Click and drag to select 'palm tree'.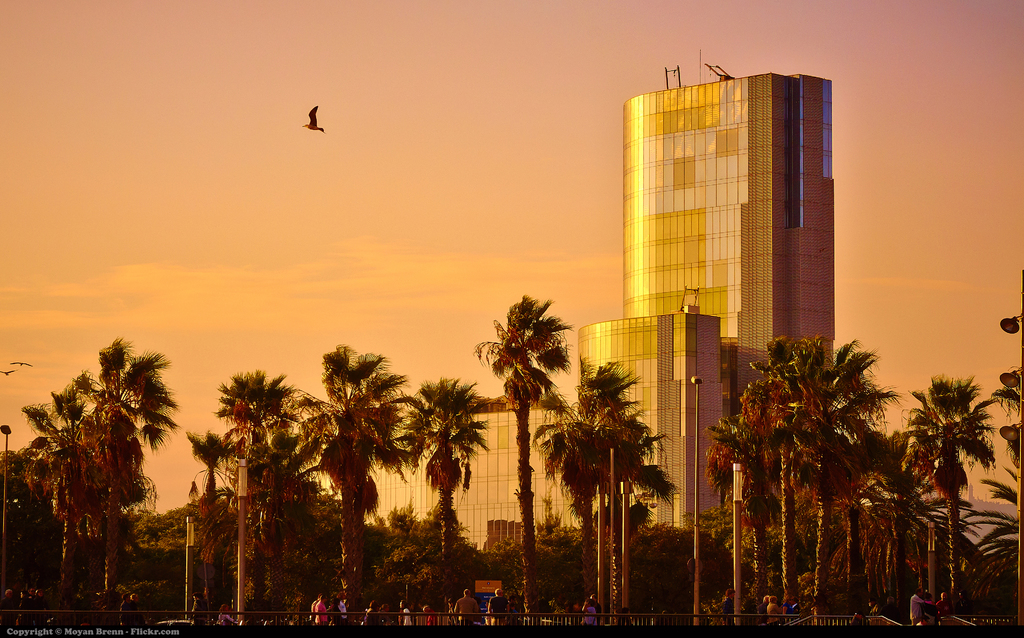
Selection: [left=221, top=369, right=271, bottom=589].
